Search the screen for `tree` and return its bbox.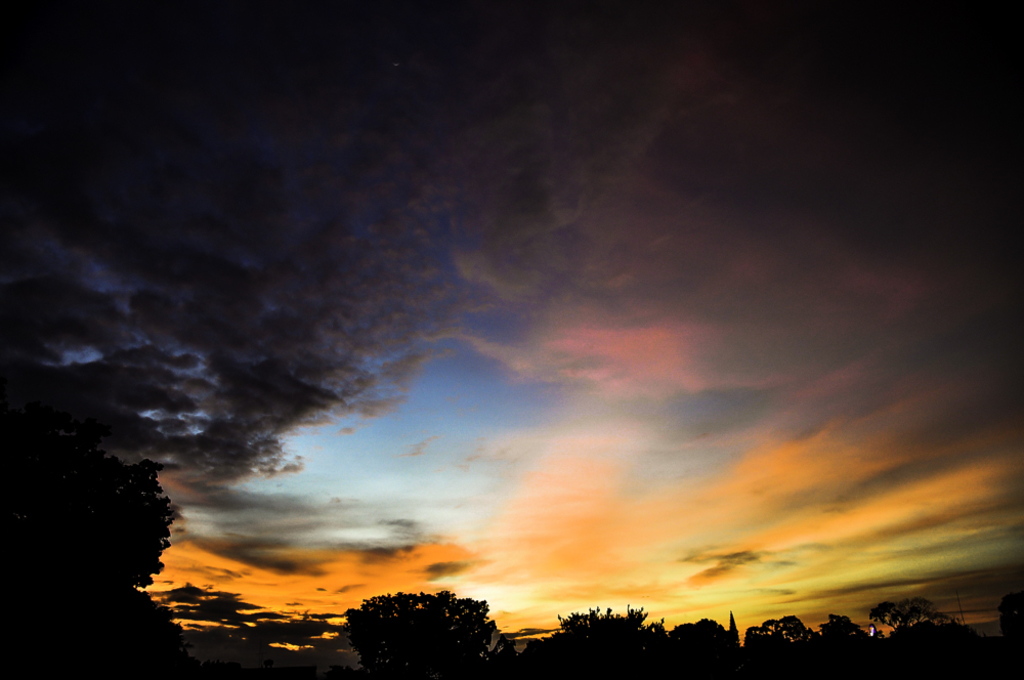
Found: {"x1": 558, "y1": 605, "x2": 669, "y2": 679}.
